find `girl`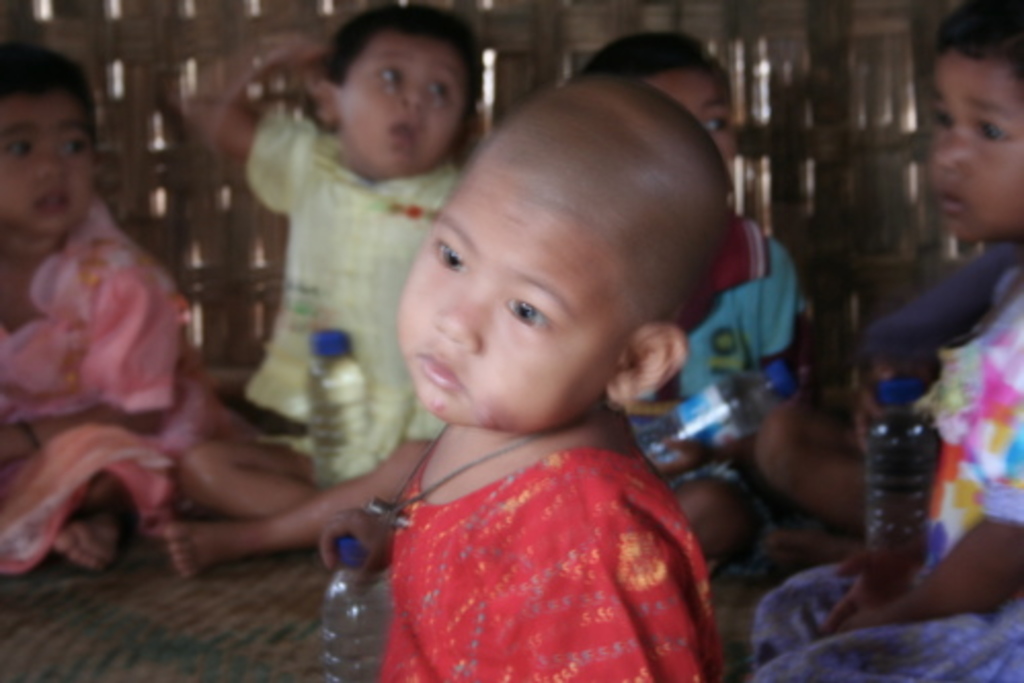
left=4, top=39, right=189, bottom=572
